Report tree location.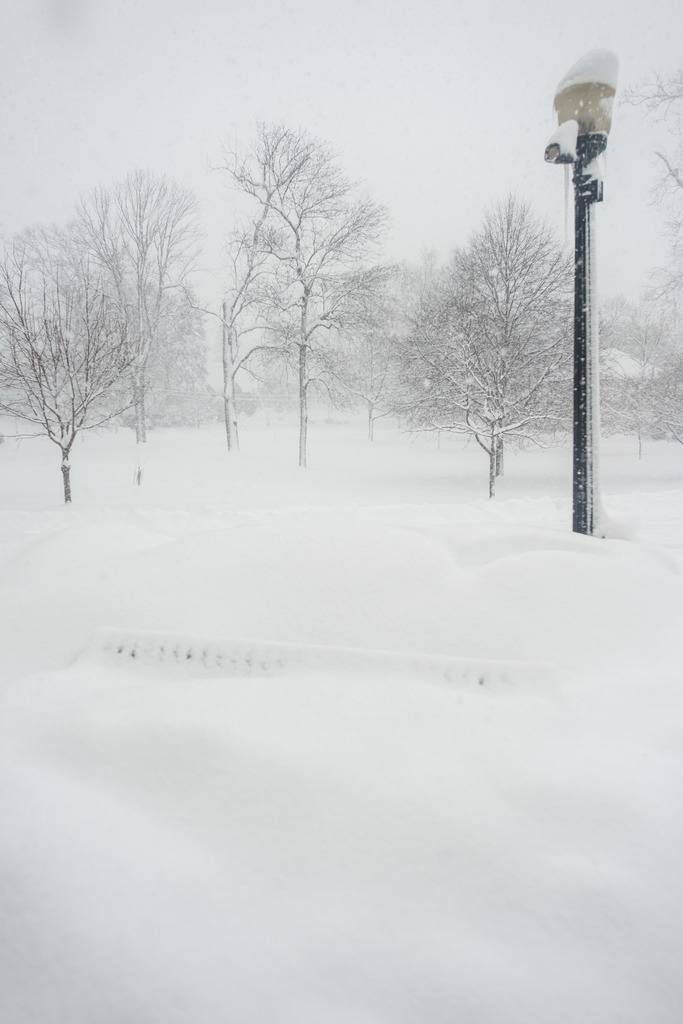
Report: left=239, top=122, right=388, bottom=460.
